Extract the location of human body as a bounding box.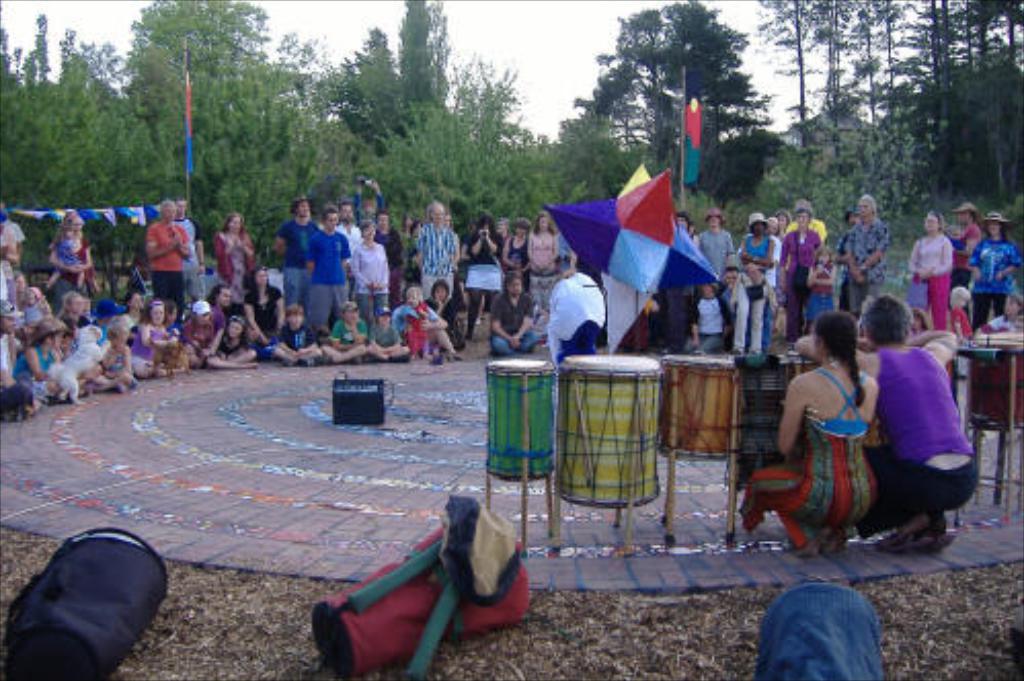
(123,291,148,318).
